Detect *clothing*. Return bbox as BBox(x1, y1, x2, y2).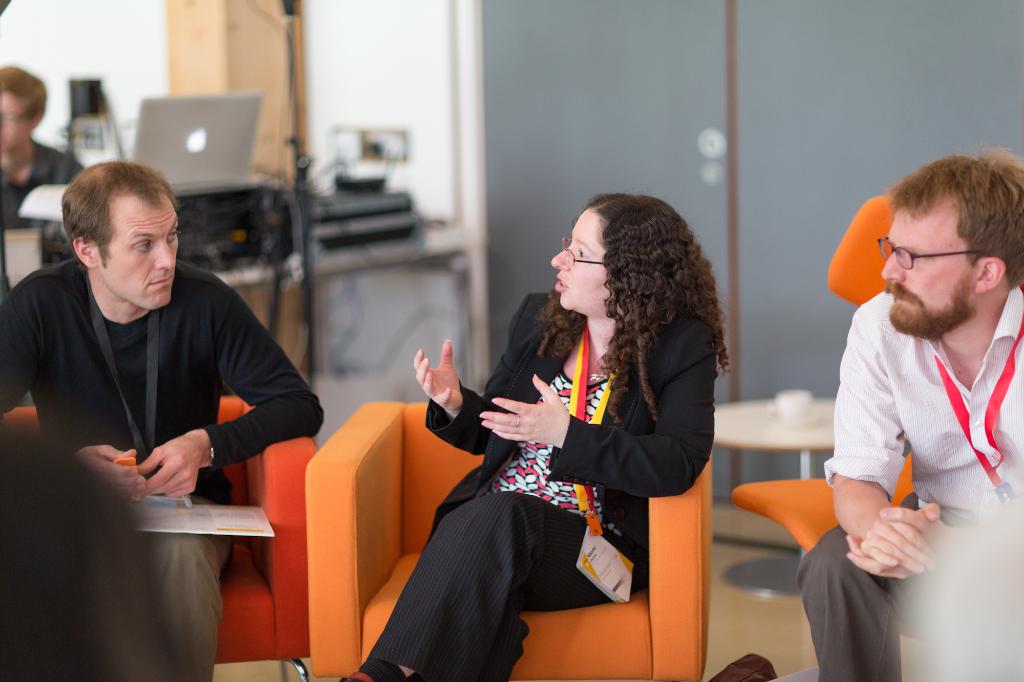
BBox(0, 136, 93, 221).
